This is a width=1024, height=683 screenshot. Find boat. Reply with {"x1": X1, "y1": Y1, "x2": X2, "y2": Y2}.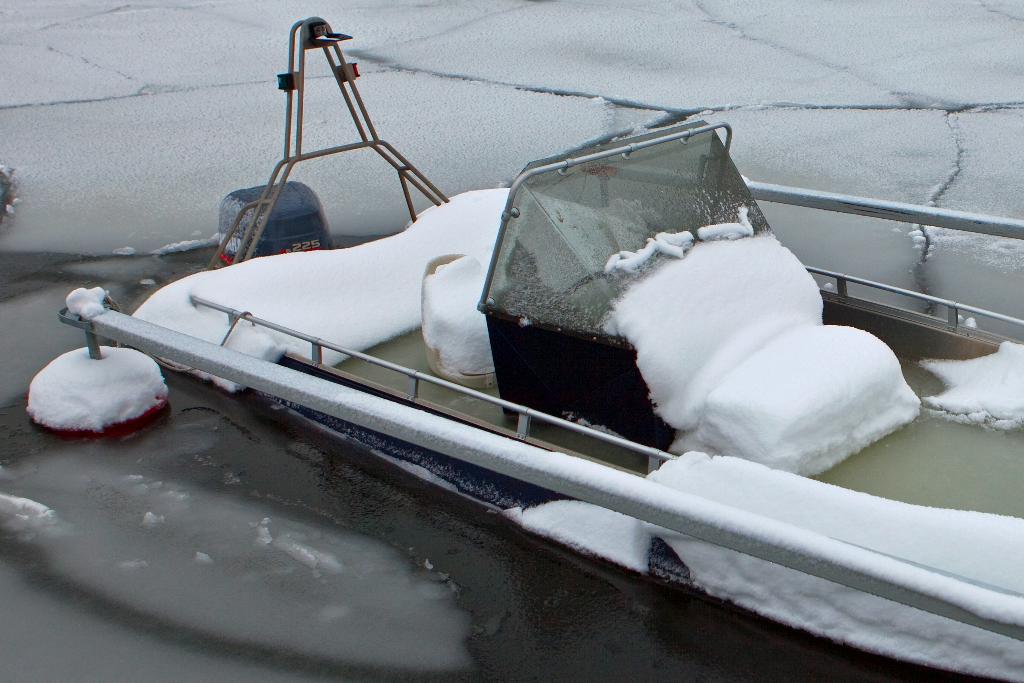
{"x1": 58, "y1": 44, "x2": 993, "y2": 566}.
